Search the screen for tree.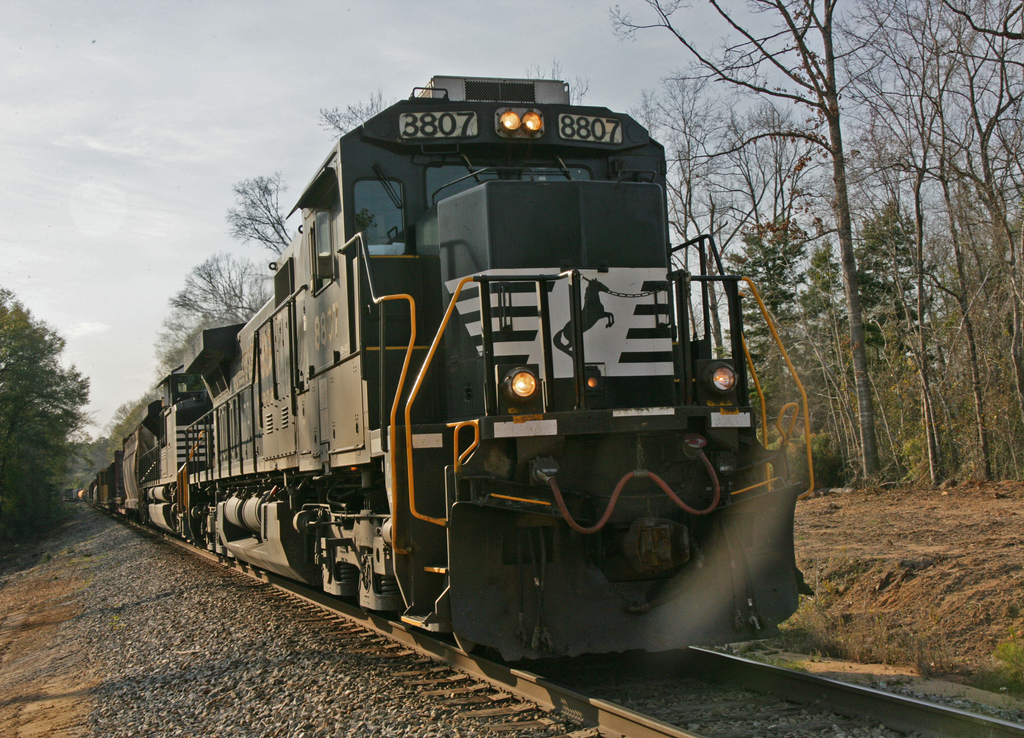
Found at (168,250,273,321).
